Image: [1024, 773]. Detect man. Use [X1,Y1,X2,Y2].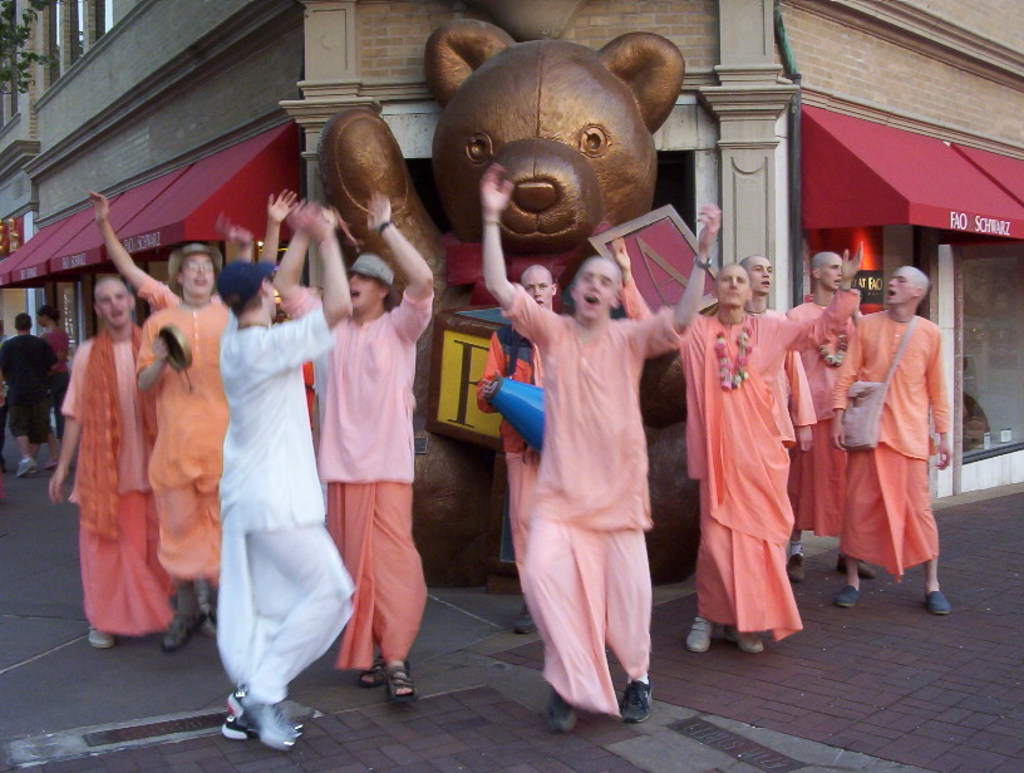
[213,202,354,747].
